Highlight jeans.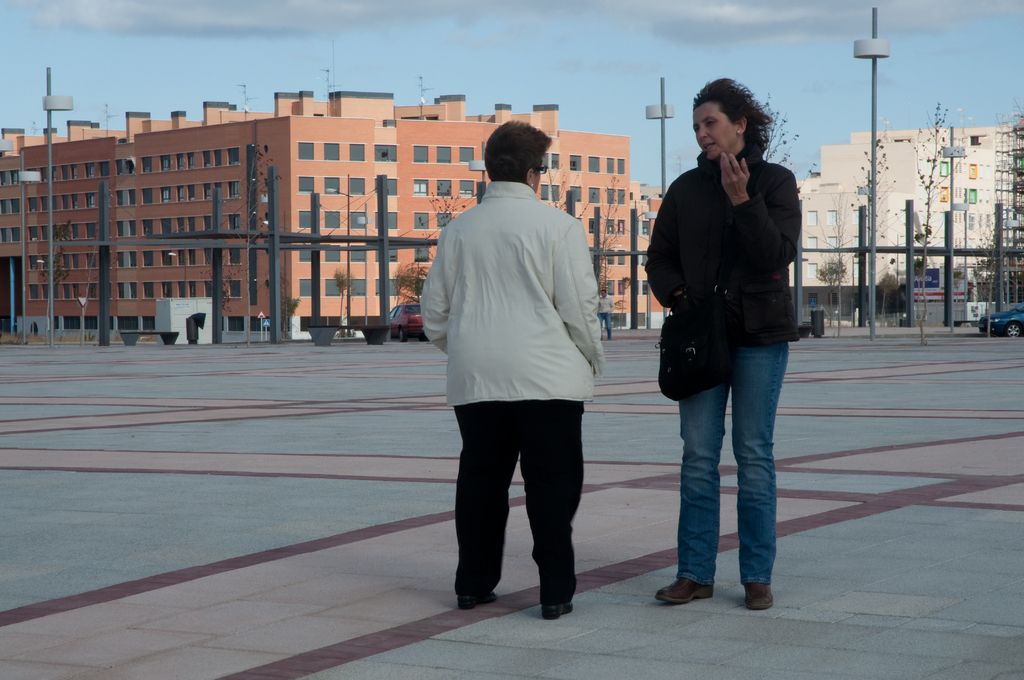
Highlighted region: locate(600, 315, 609, 337).
